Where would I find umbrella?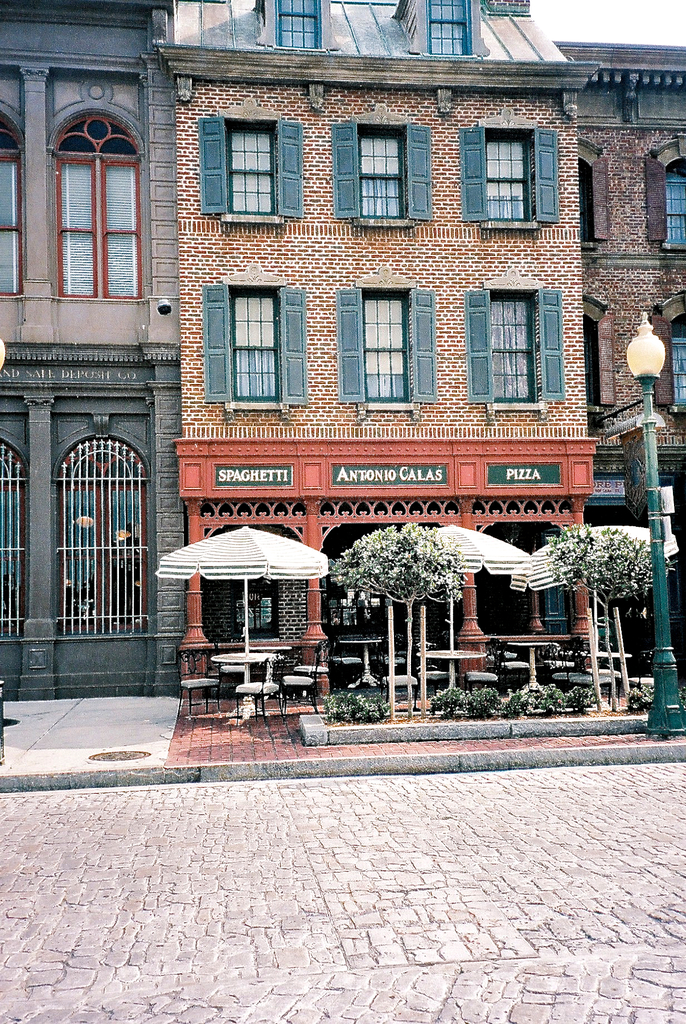
At l=511, t=522, r=679, b=710.
